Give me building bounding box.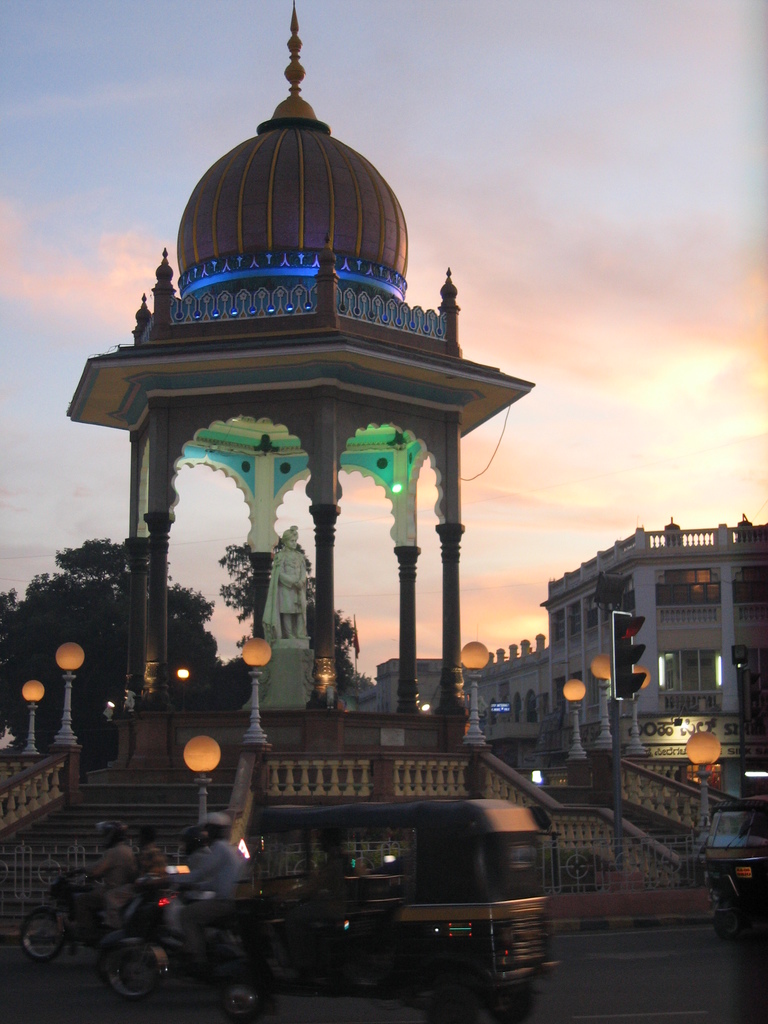
locate(530, 516, 767, 771).
